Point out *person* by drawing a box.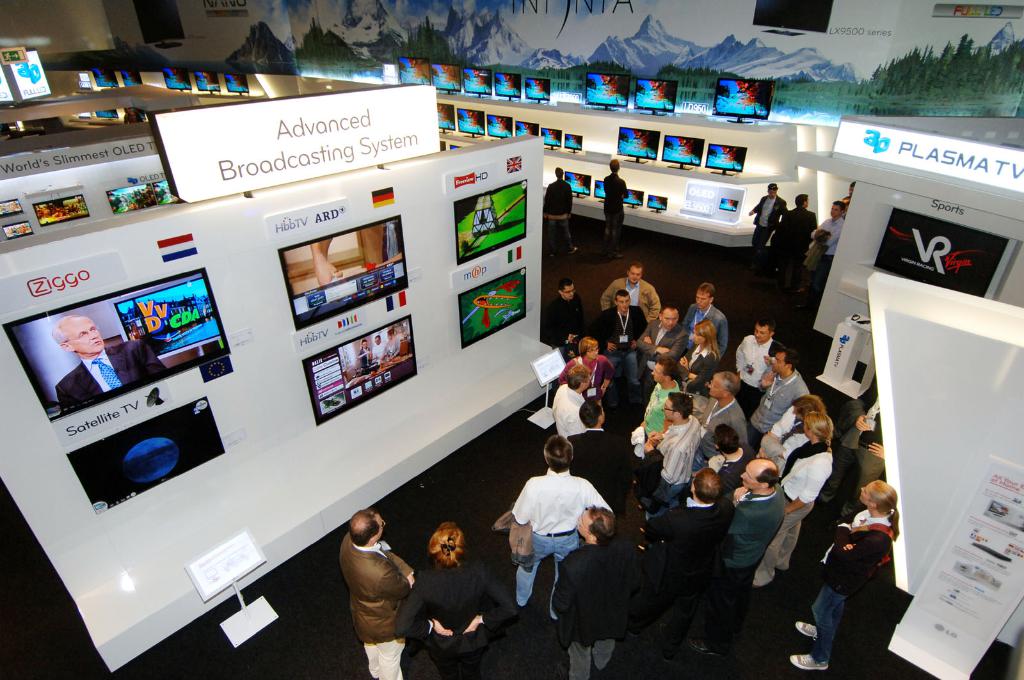
box=[542, 168, 578, 253].
